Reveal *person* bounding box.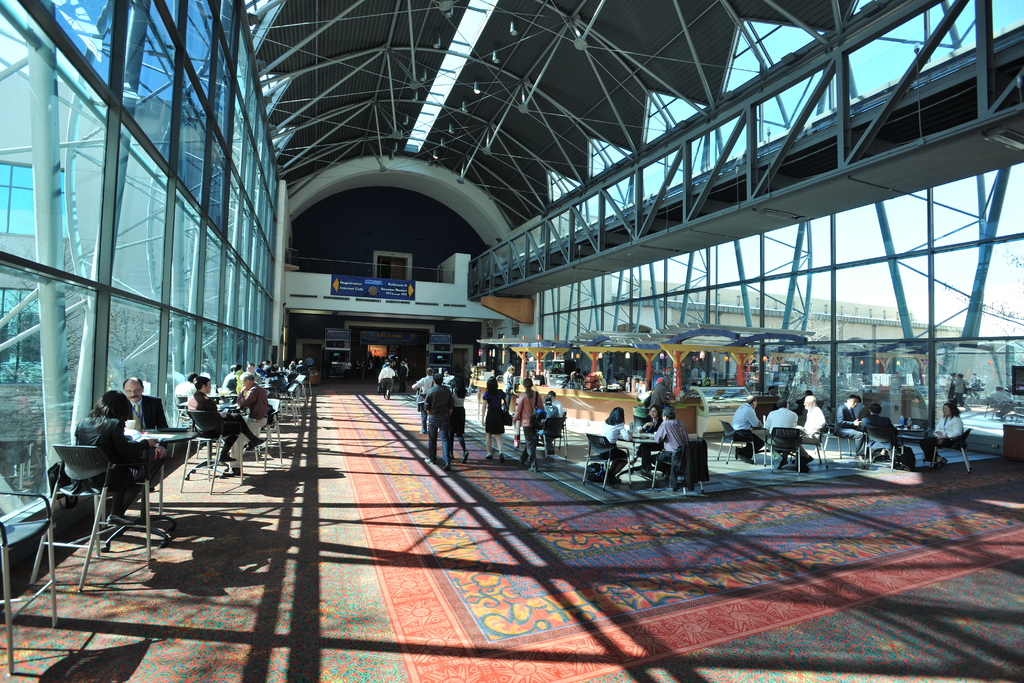
Revealed: 647,375,675,431.
